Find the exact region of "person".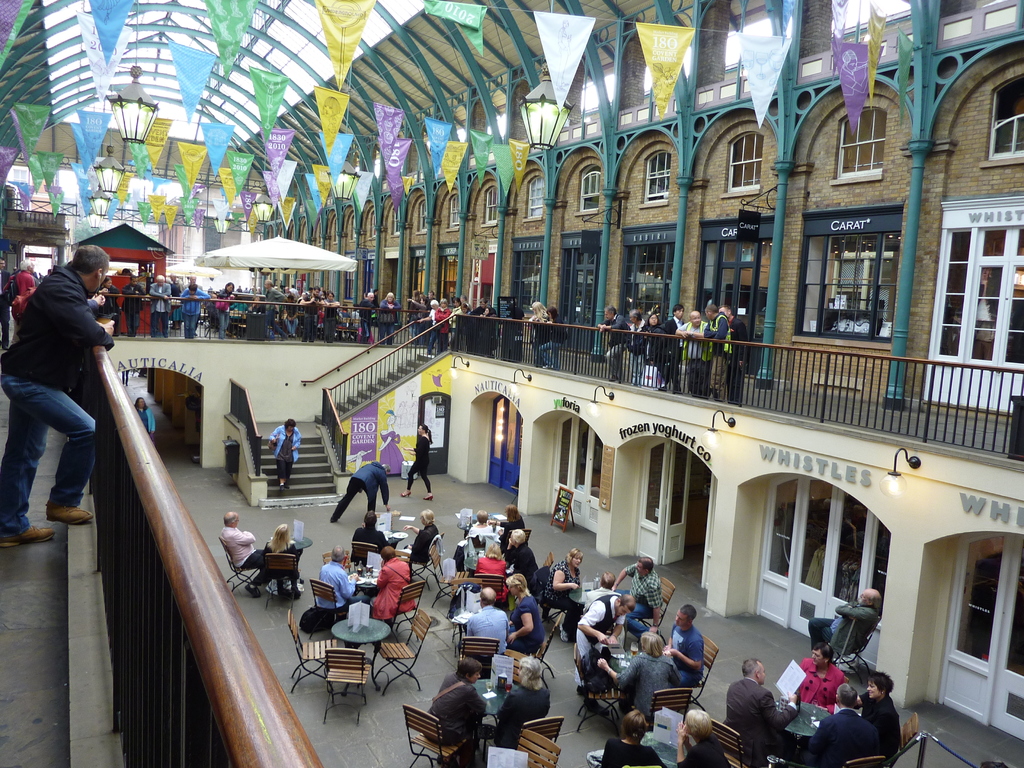
Exact region: pyautogui.locateOnScreen(797, 680, 886, 767).
